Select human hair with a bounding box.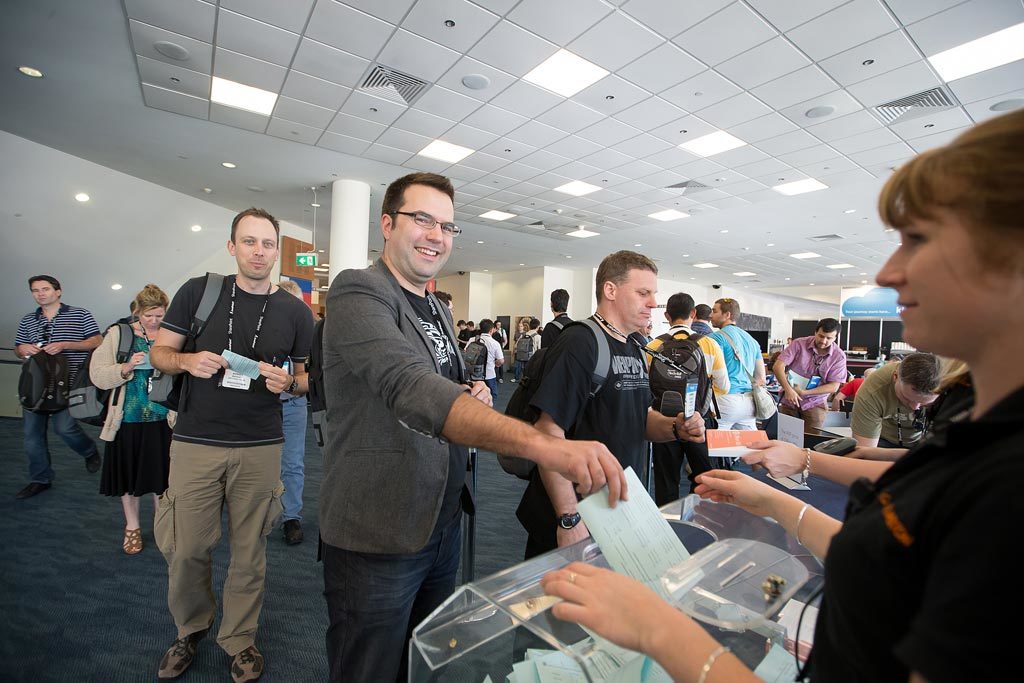
l=896, t=353, r=944, b=395.
